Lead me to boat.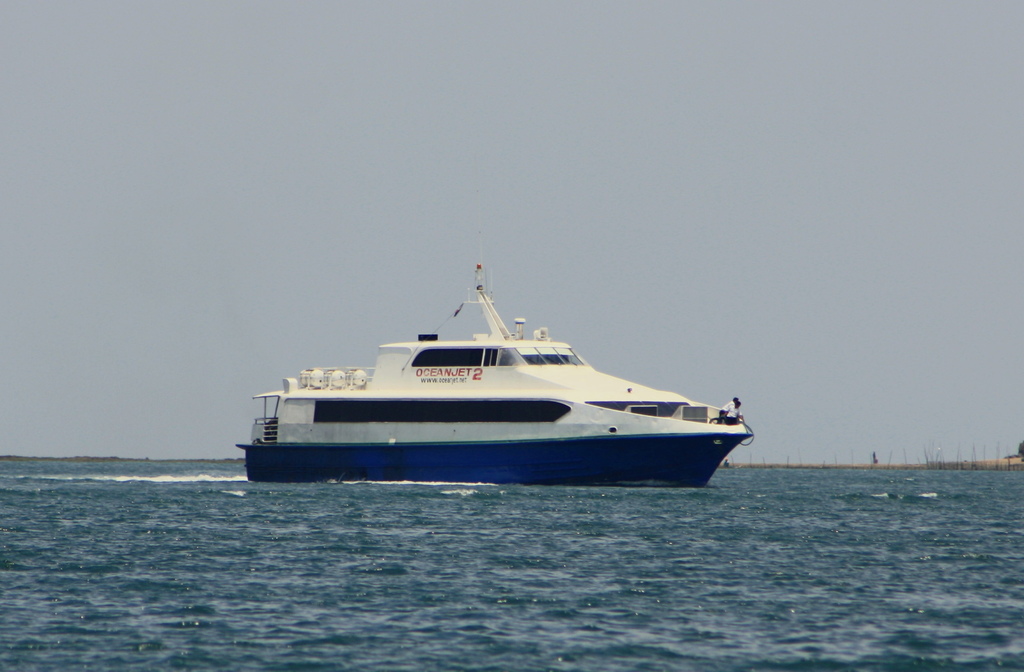
Lead to (216,247,774,491).
